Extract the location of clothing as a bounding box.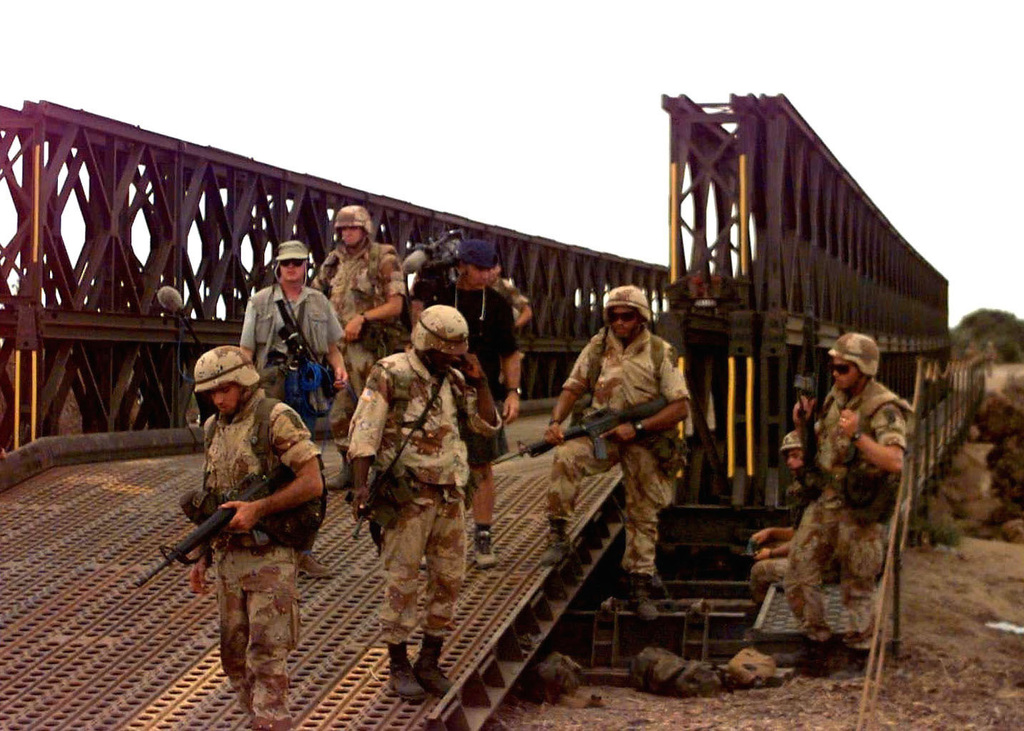
select_region(310, 239, 404, 465).
